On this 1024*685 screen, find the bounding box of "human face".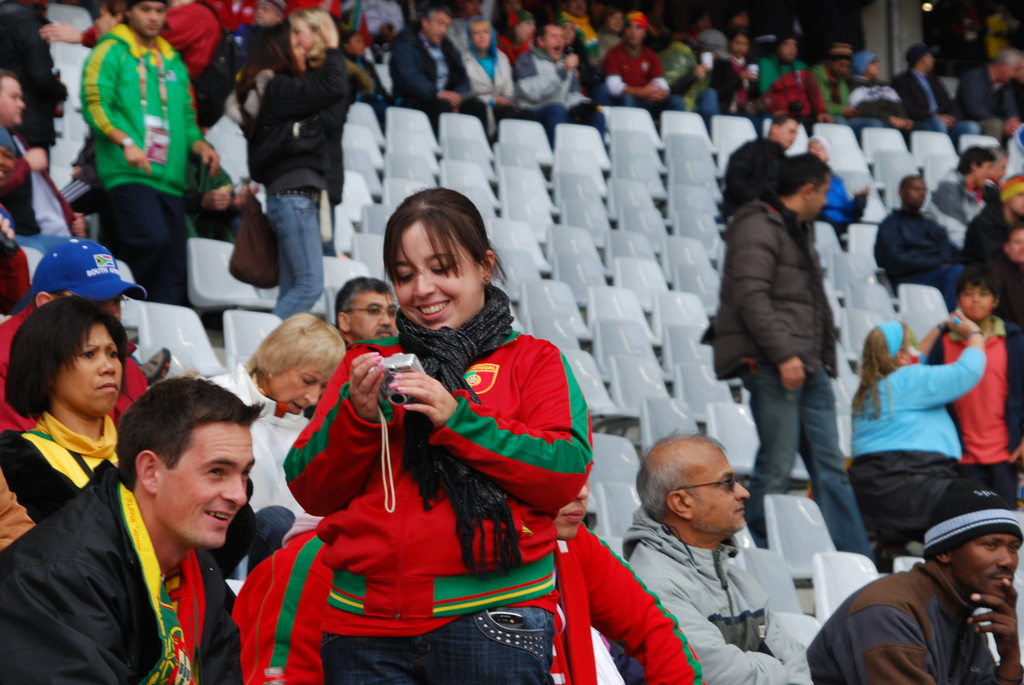
Bounding box: rect(58, 321, 120, 421).
